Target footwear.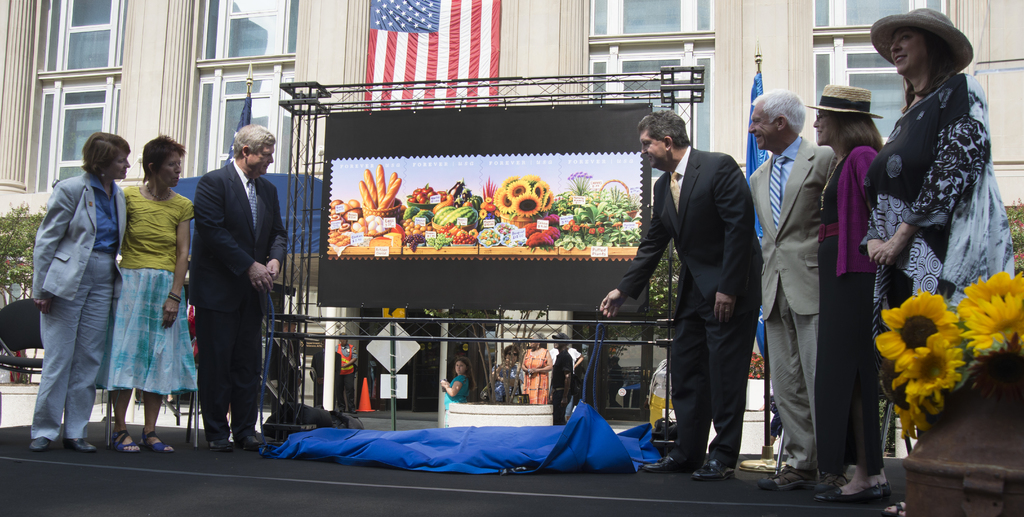
Target region: box=[235, 432, 260, 449].
